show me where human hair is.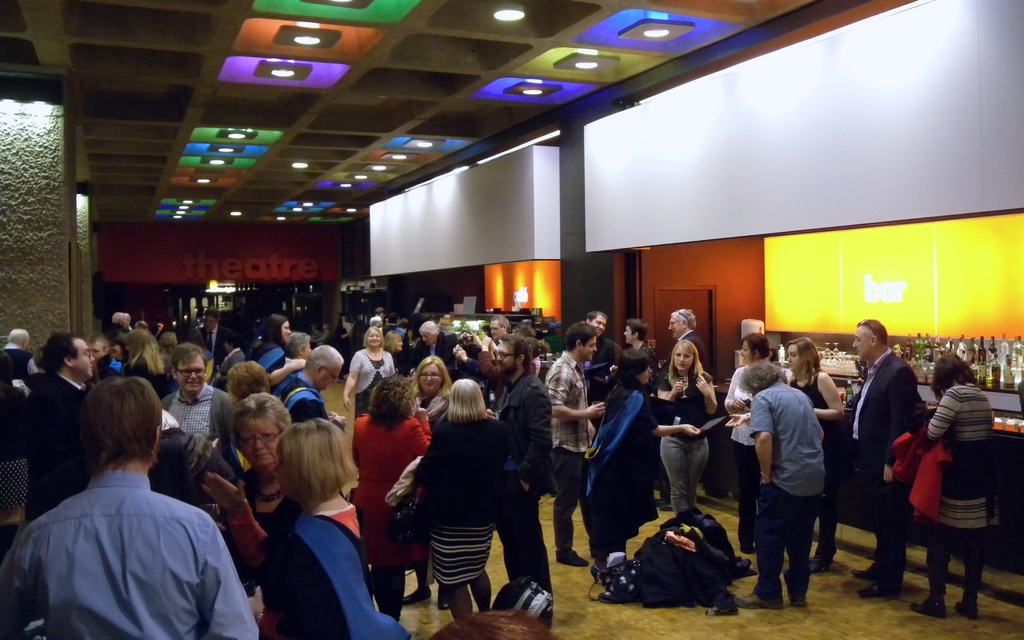
human hair is at box(225, 329, 243, 353).
